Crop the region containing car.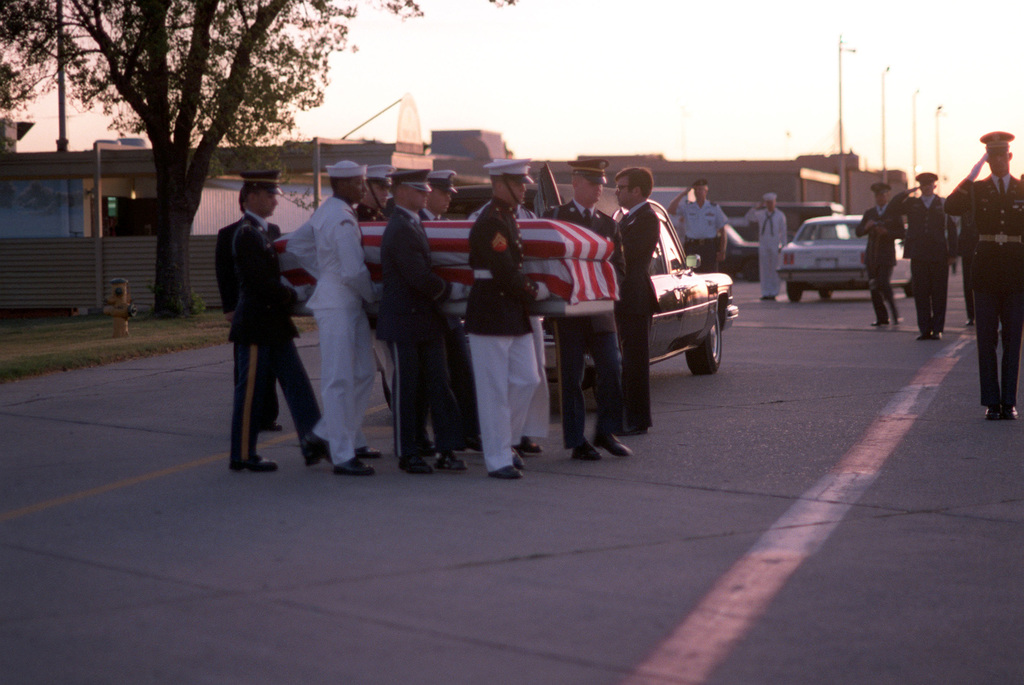
Crop region: detection(785, 208, 886, 291).
